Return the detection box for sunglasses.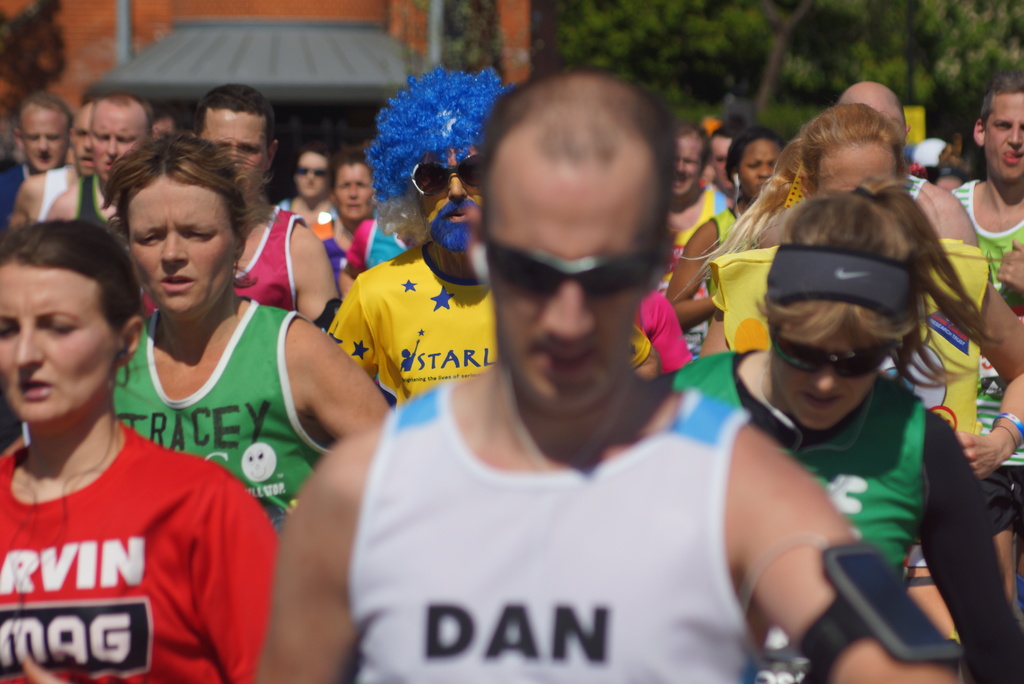
[left=490, top=246, right=658, bottom=301].
